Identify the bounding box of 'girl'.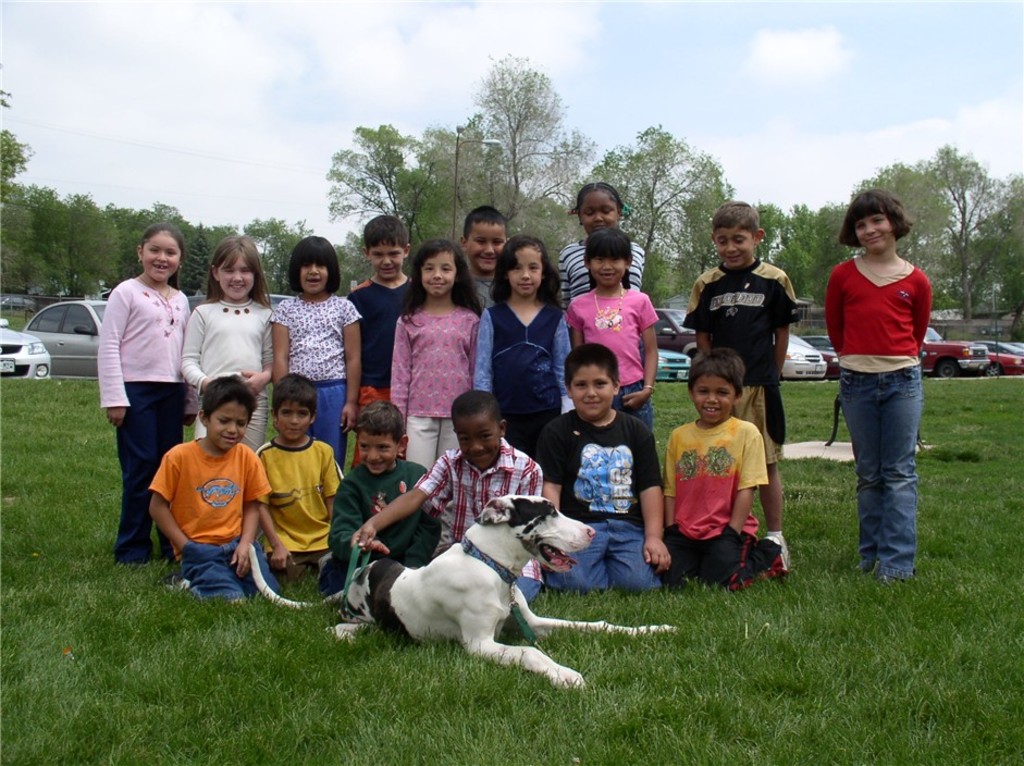
<bbox>184, 237, 271, 458</bbox>.
